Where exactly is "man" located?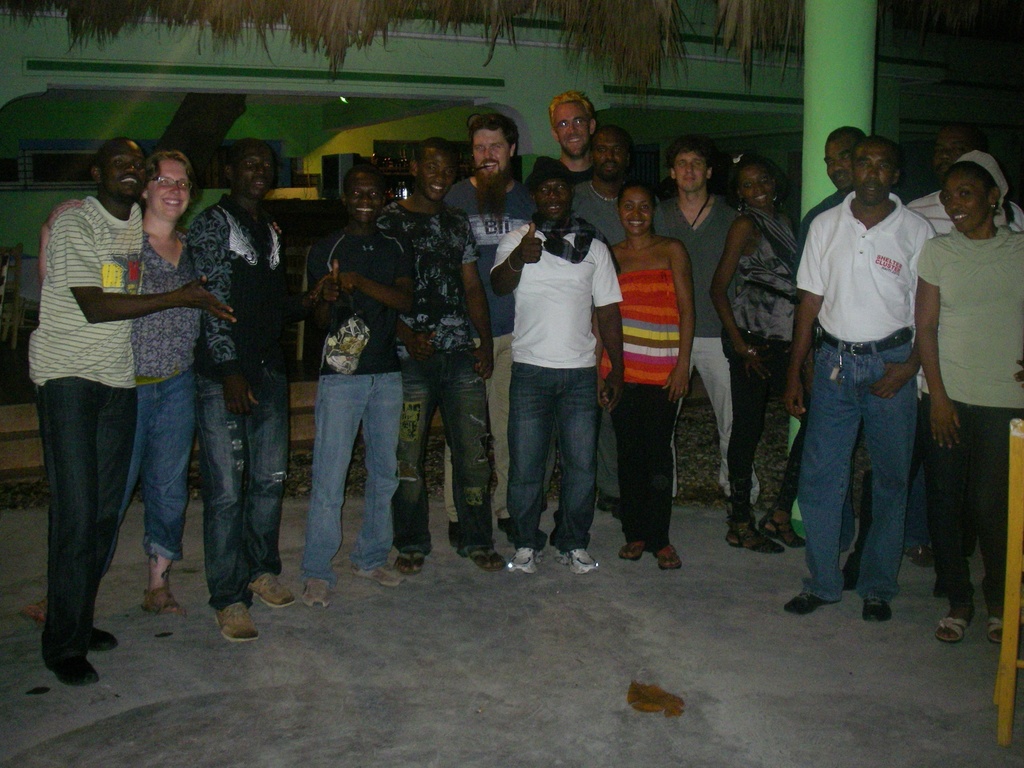
Its bounding box is 288/167/417/617.
